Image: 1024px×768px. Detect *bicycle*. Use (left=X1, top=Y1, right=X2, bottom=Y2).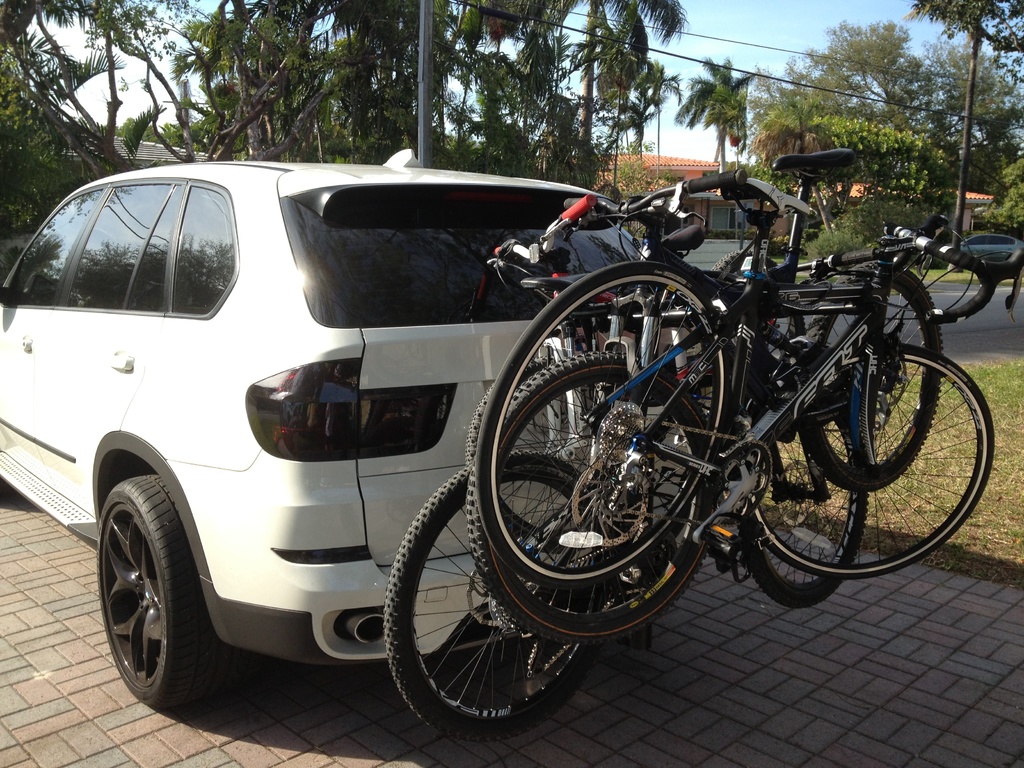
(left=509, top=228, right=943, bottom=581).
